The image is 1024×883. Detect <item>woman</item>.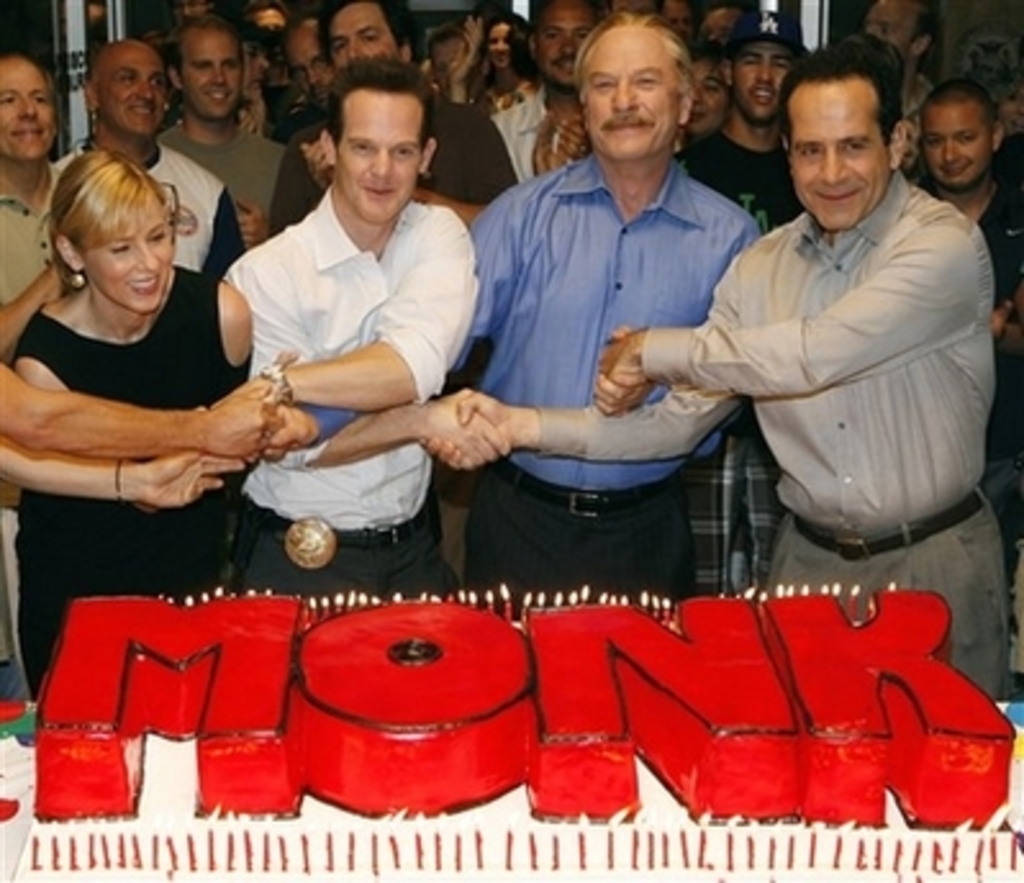
Detection: bbox(13, 103, 300, 621).
